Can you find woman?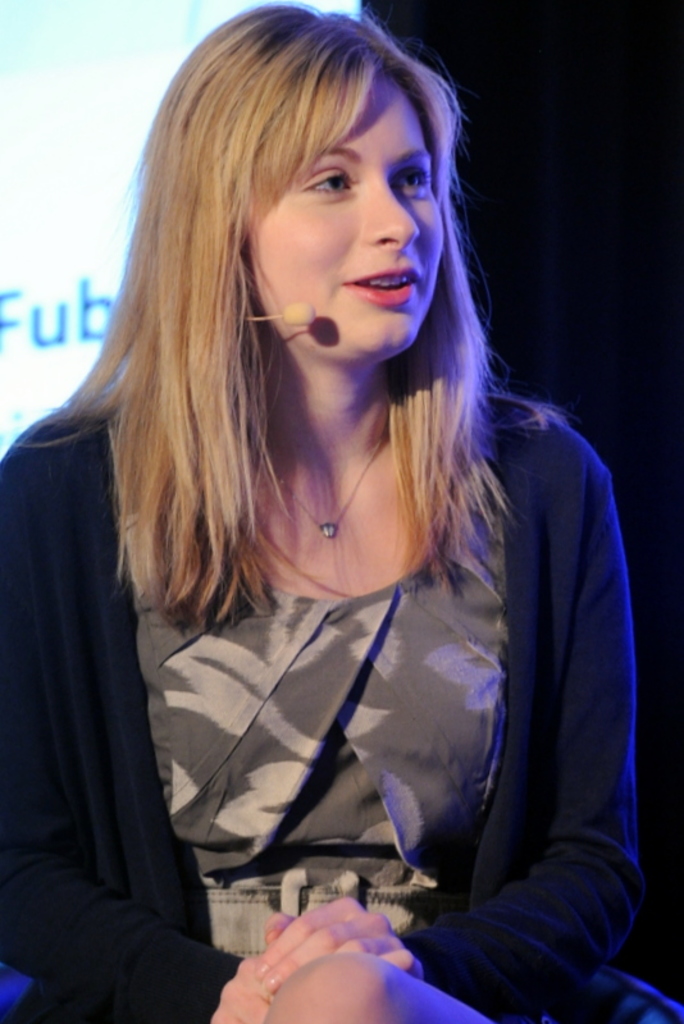
Yes, bounding box: locate(0, 0, 639, 1023).
